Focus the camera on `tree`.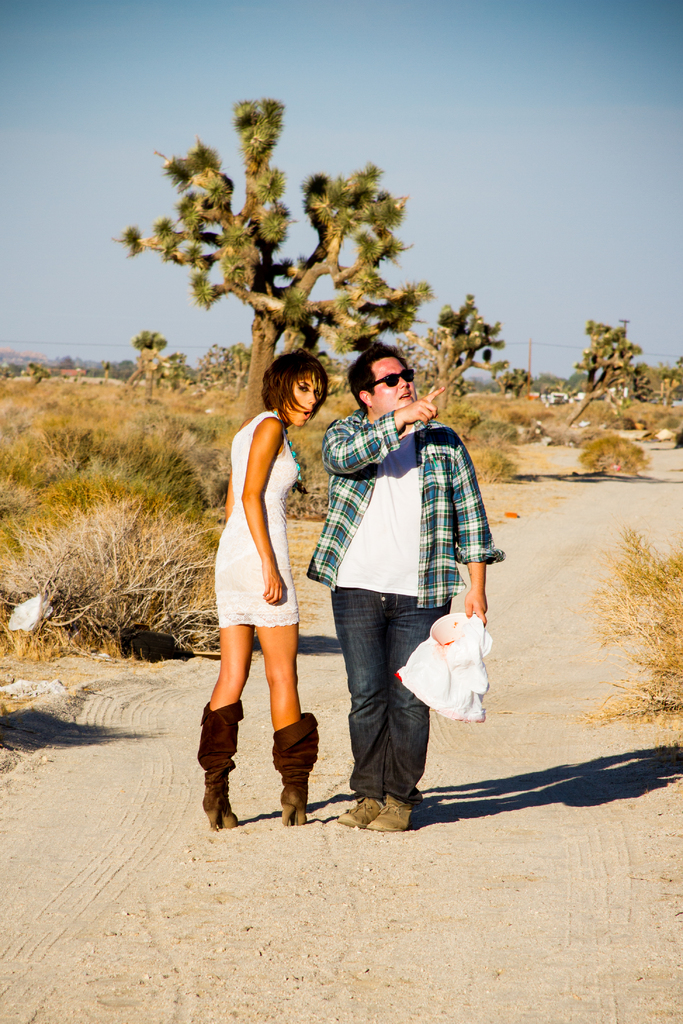
Focus region: [119,92,432,442].
